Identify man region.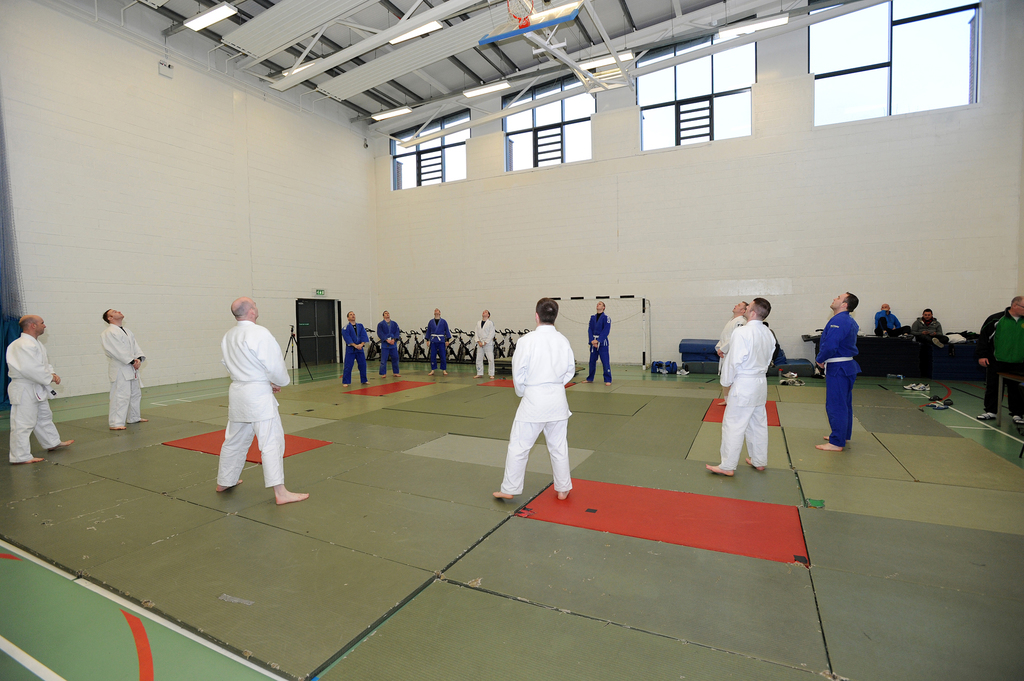
Region: <bbox>96, 306, 150, 431</bbox>.
